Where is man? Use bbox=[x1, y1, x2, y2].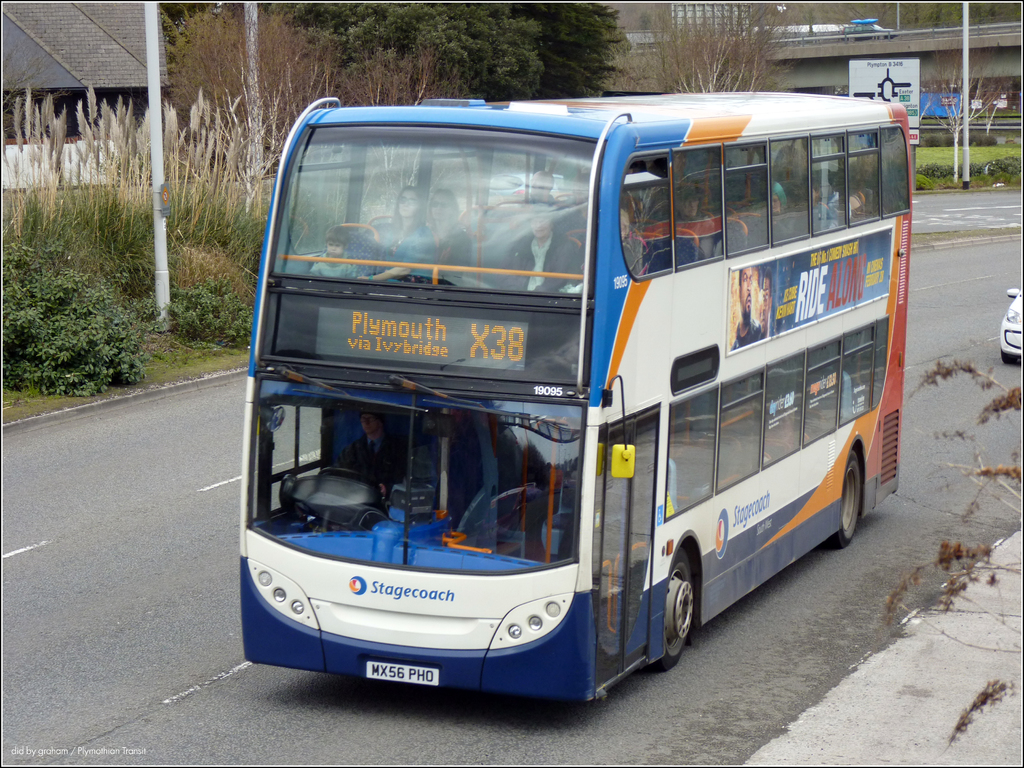
bbox=[493, 208, 588, 299].
